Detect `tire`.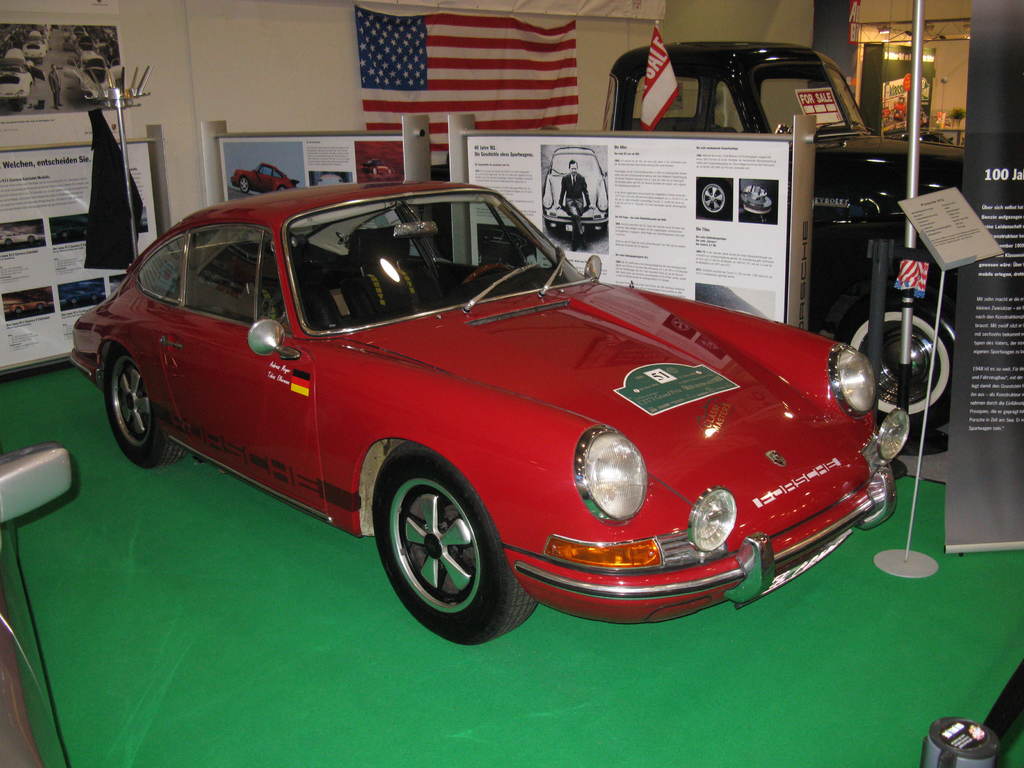
Detected at 276:182:292:189.
